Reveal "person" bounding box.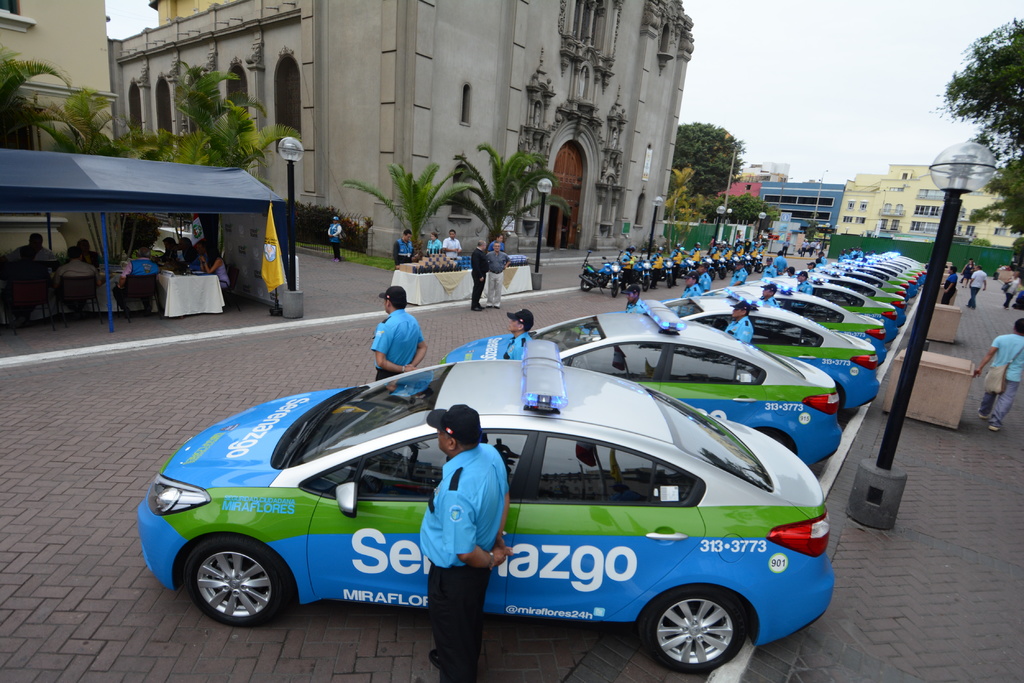
Revealed: (left=364, top=293, right=423, bottom=387).
